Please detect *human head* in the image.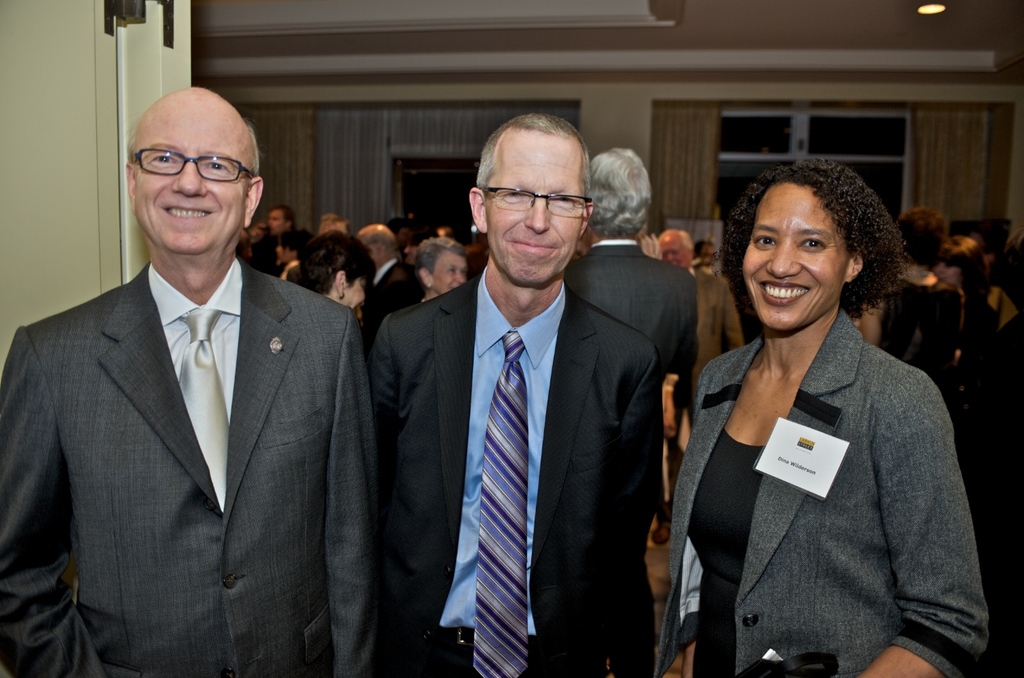
bbox=[474, 229, 489, 253].
